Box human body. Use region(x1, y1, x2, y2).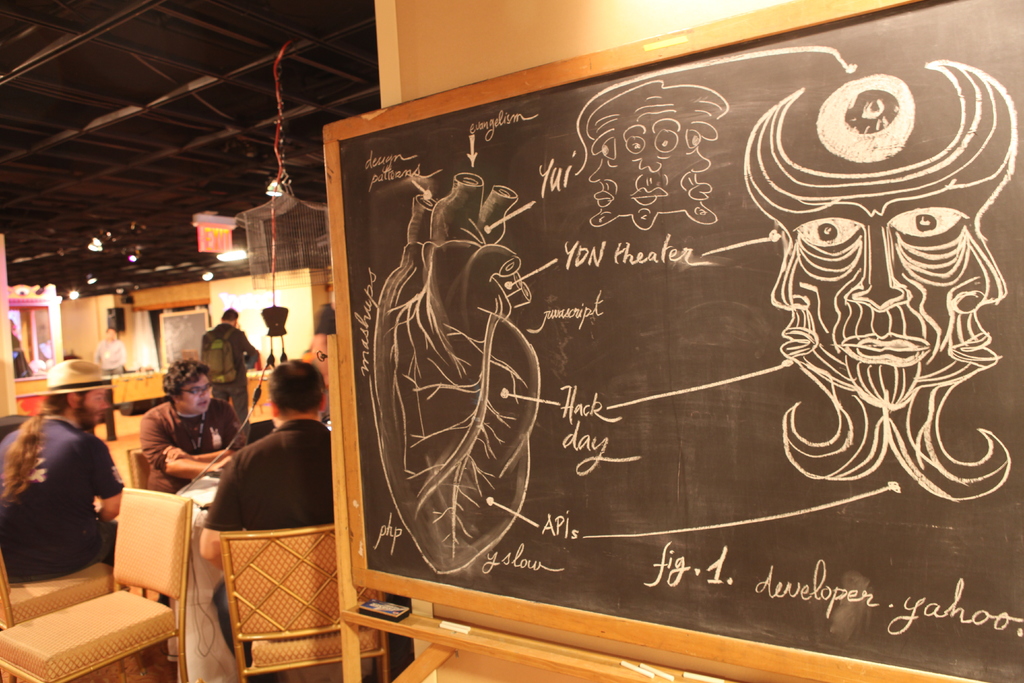
region(3, 361, 124, 576).
